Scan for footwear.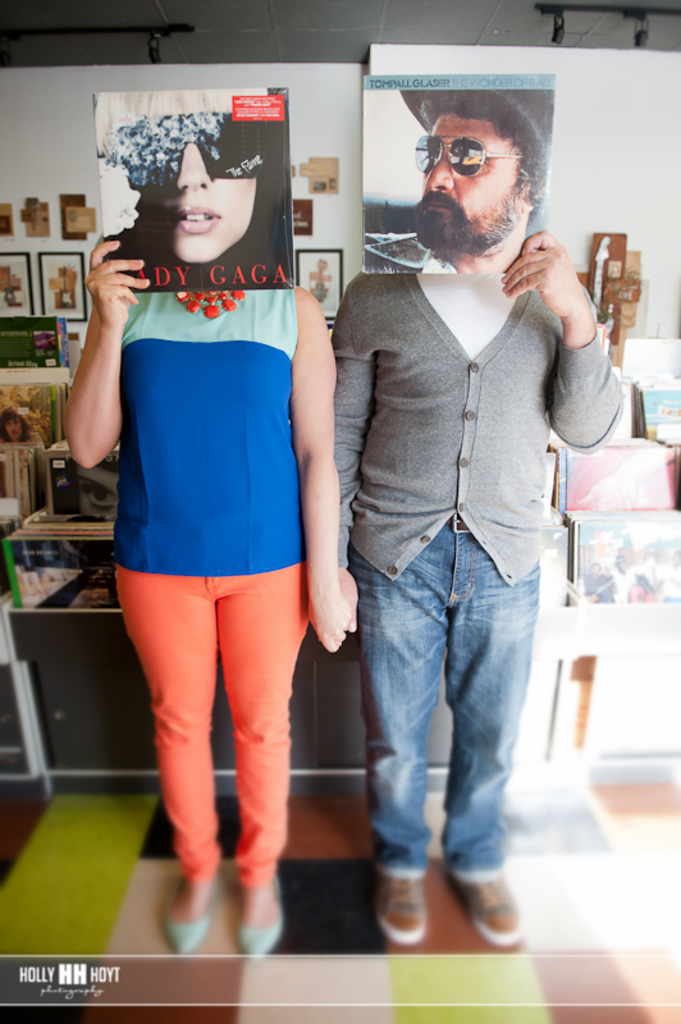
Scan result: bbox=(444, 869, 527, 941).
